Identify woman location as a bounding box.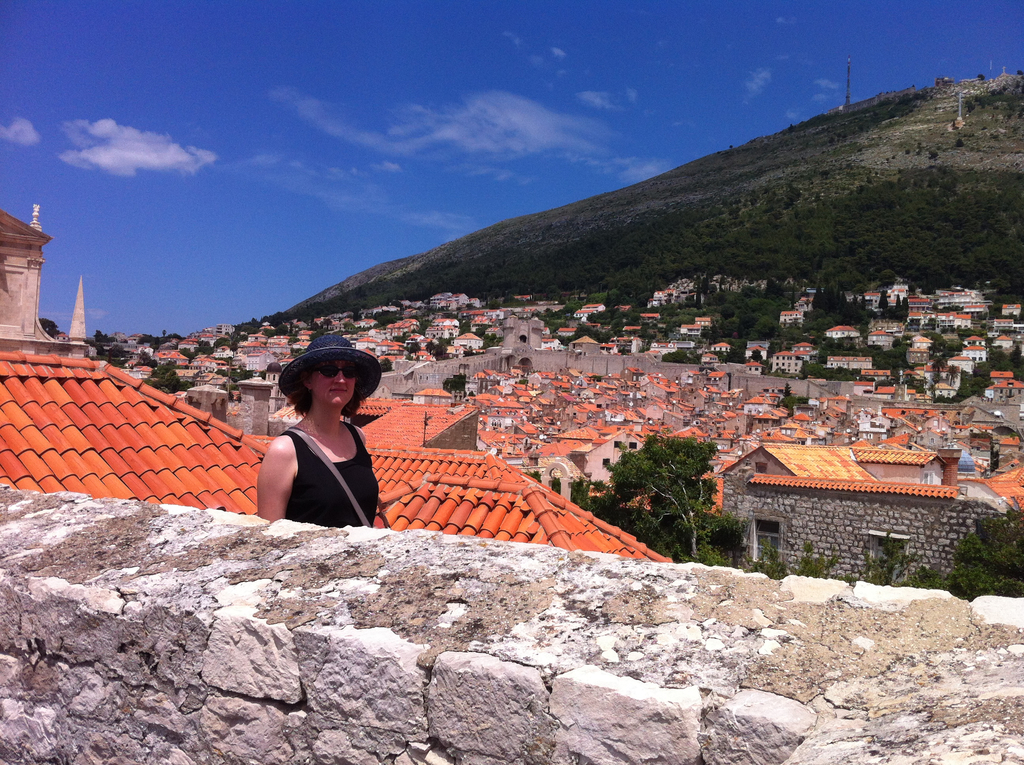
BBox(254, 332, 383, 527).
